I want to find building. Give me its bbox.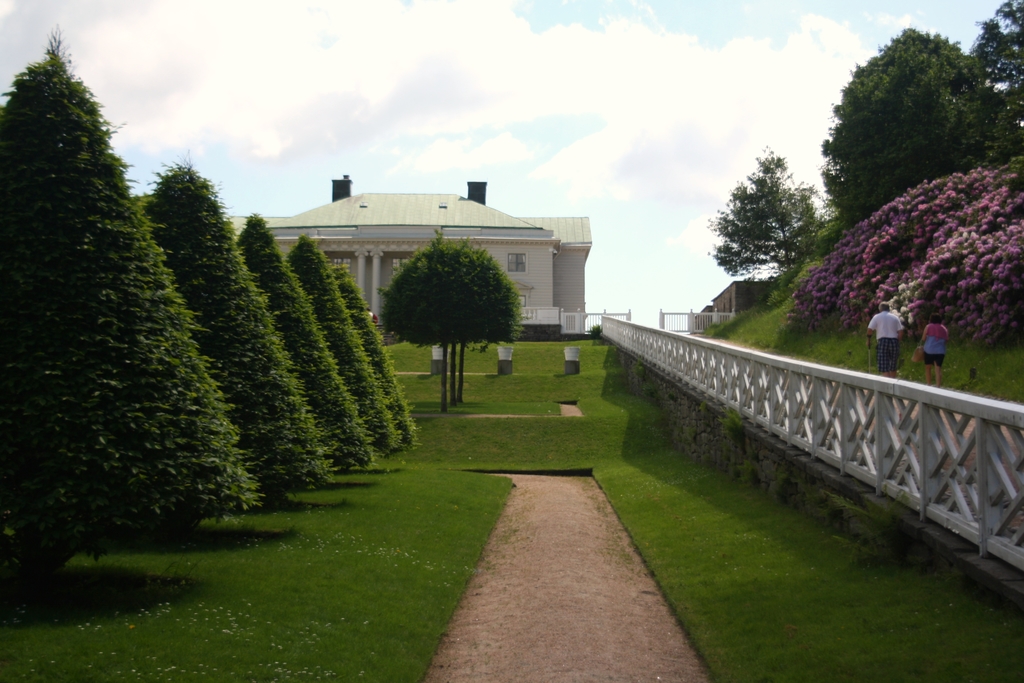
pyautogui.locateOnScreen(227, 175, 591, 347).
